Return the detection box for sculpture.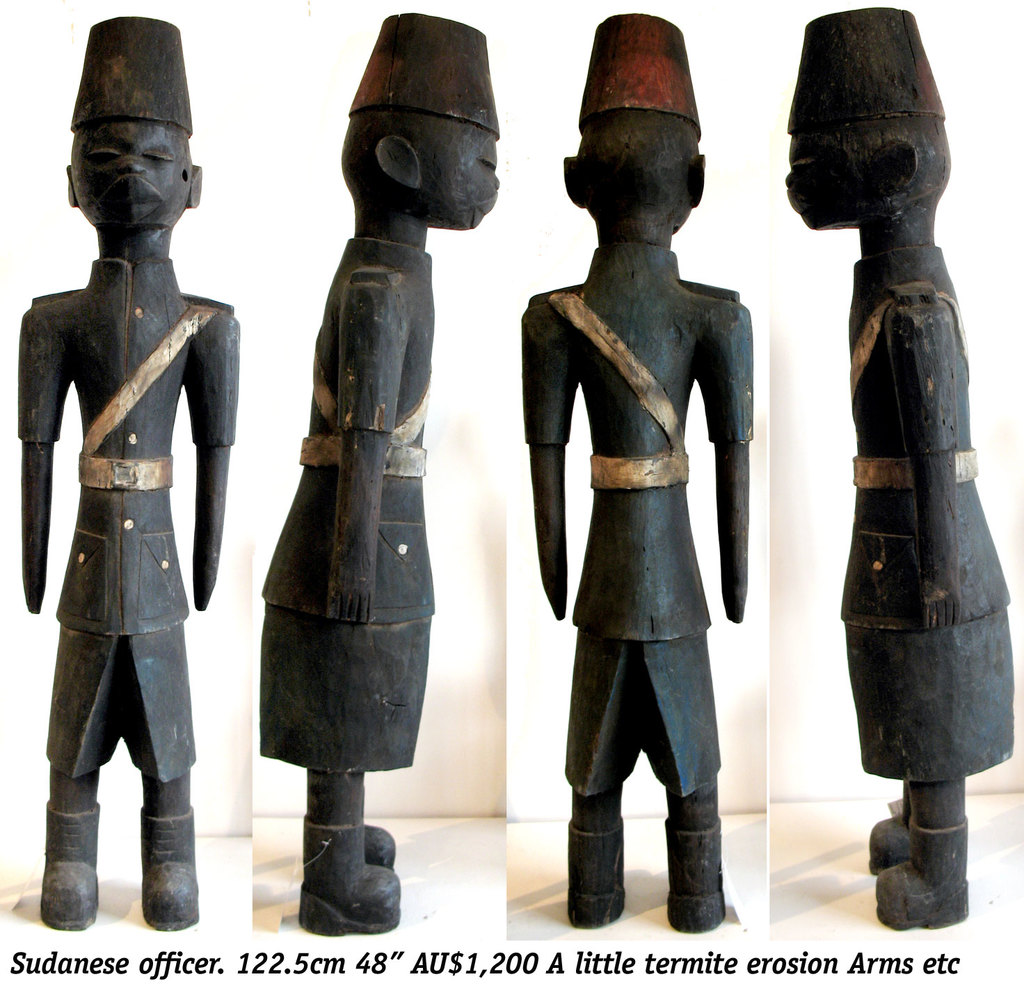
x1=775, y1=6, x2=1016, y2=936.
